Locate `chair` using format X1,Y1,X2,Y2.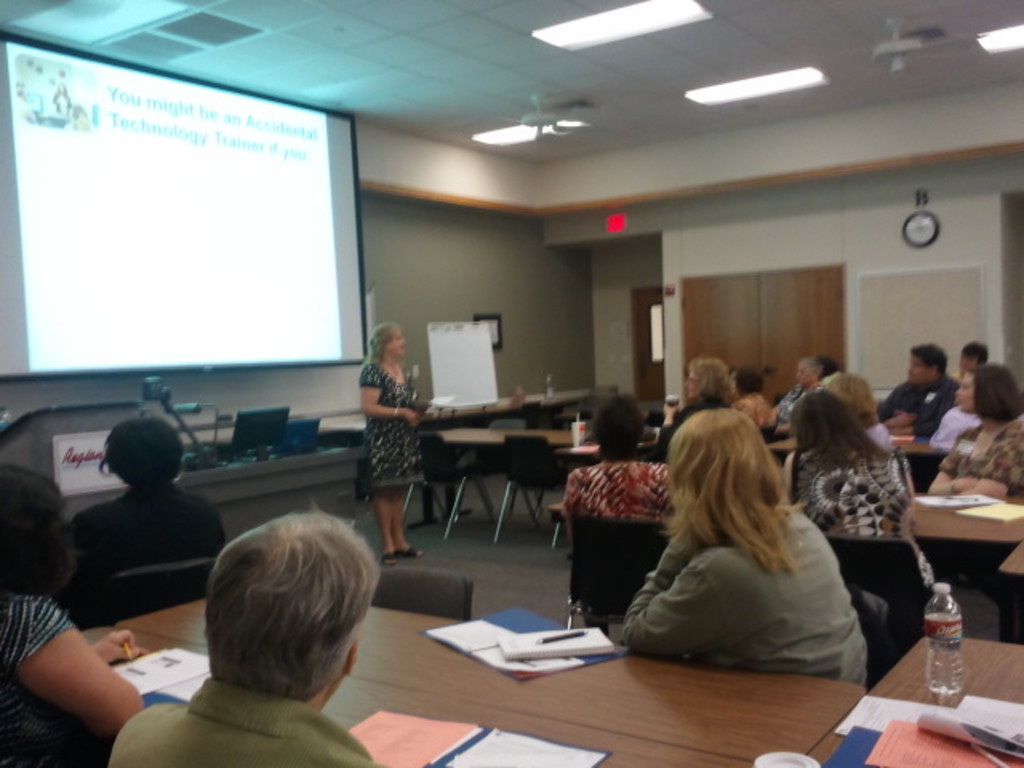
115,565,224,627.
